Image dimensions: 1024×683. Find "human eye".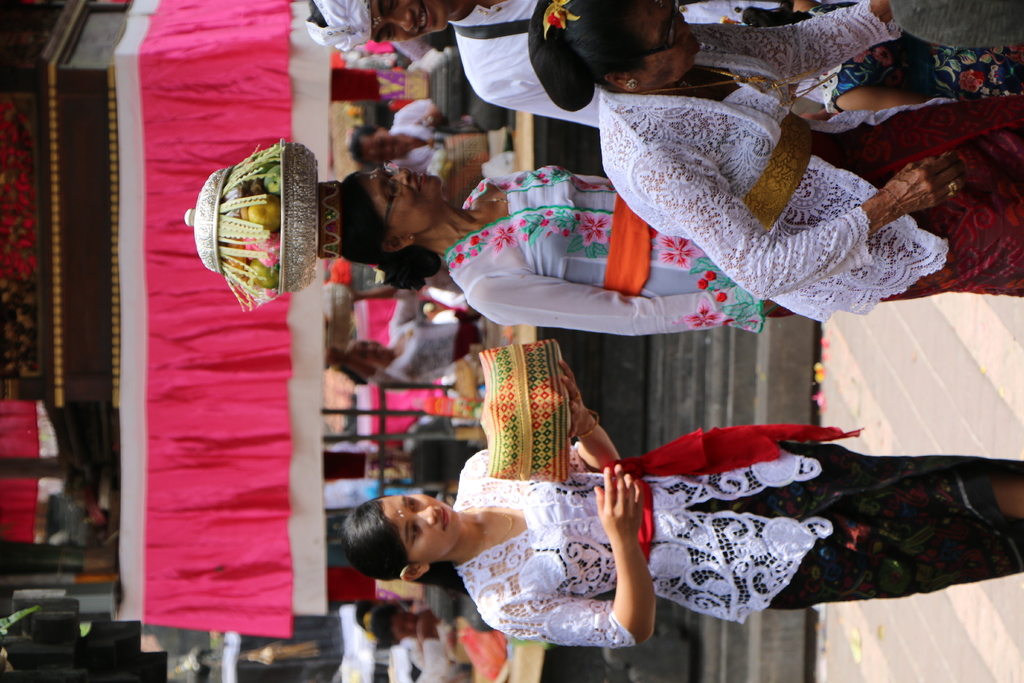
{"left": 401, "top": 522, "right": 422, "bottom": 547}.
